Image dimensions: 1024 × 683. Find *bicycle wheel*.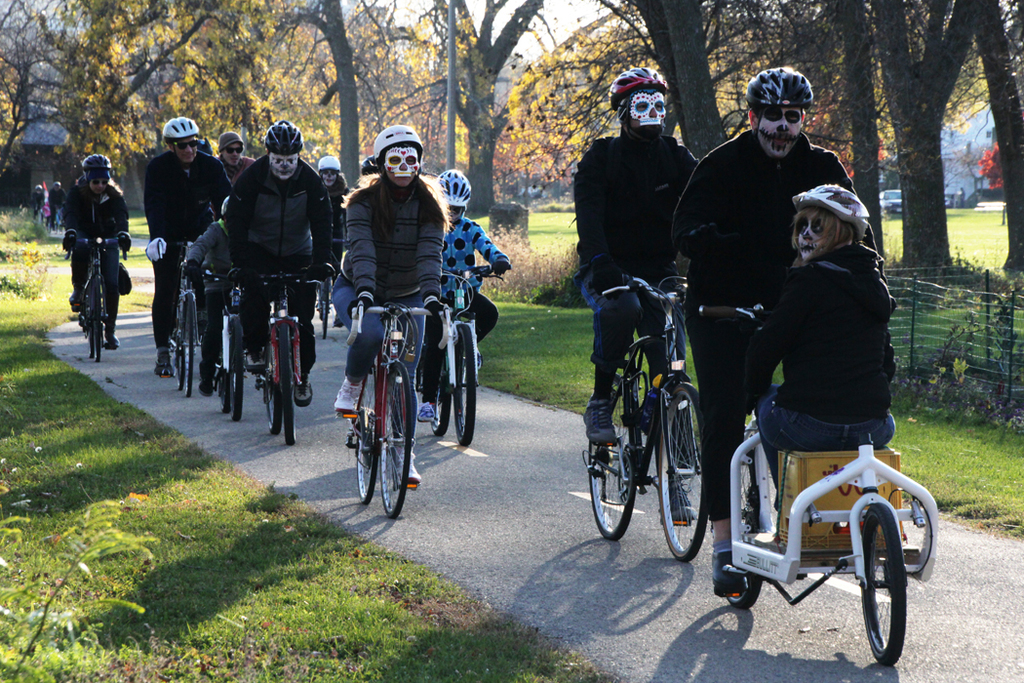
x1=585 y1=375 x2=640 y2=543.
